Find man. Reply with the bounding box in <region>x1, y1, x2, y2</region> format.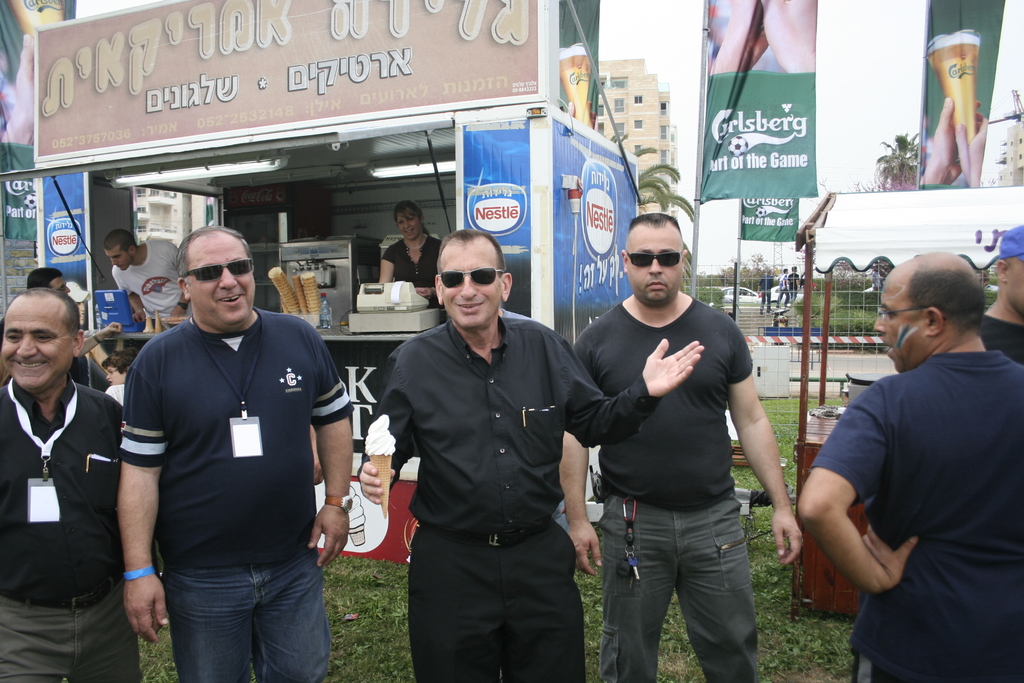
<region>102, 233, 188, 315</region>.
